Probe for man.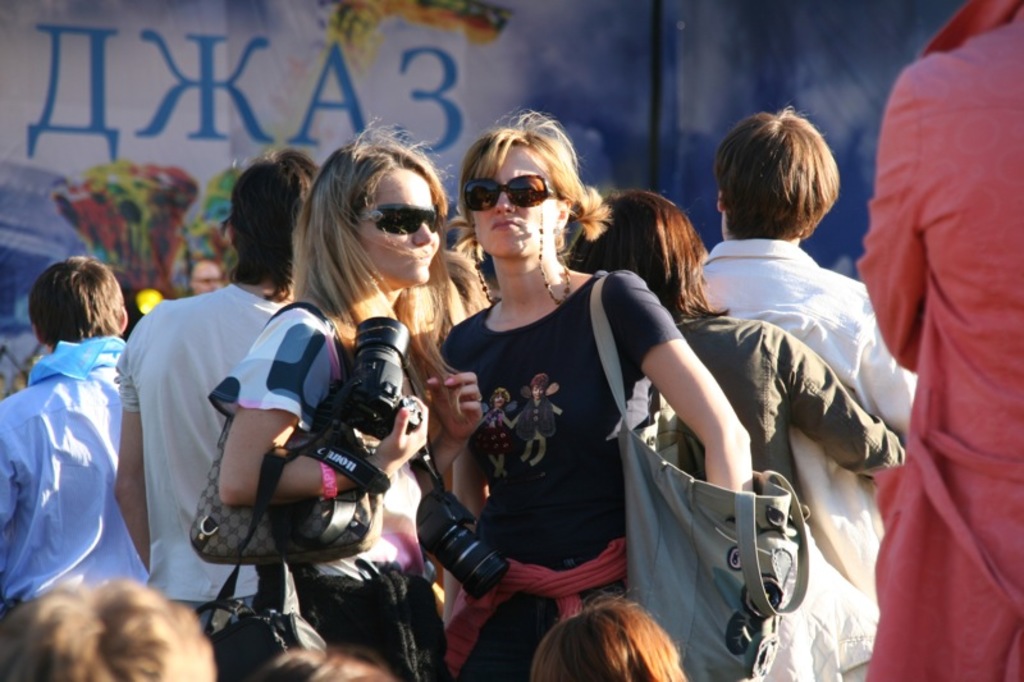
Probe result: <box>700,113,920,668</box>.
